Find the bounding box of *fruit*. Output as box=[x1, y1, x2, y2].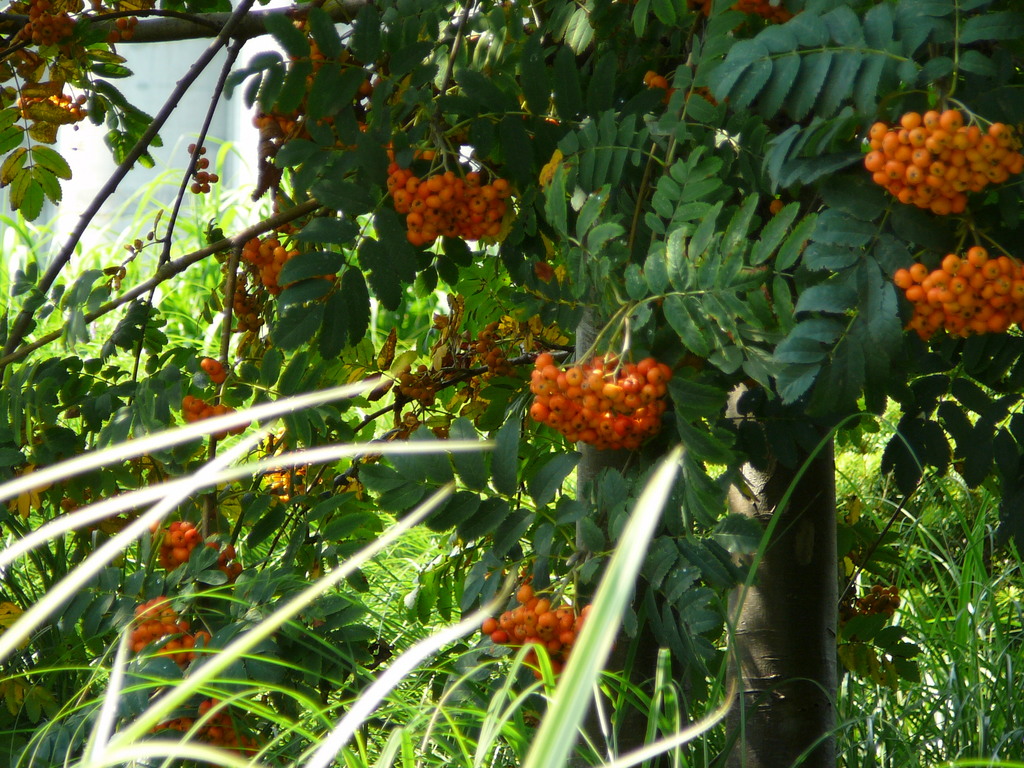
box=[535, 351, 667, 454].
